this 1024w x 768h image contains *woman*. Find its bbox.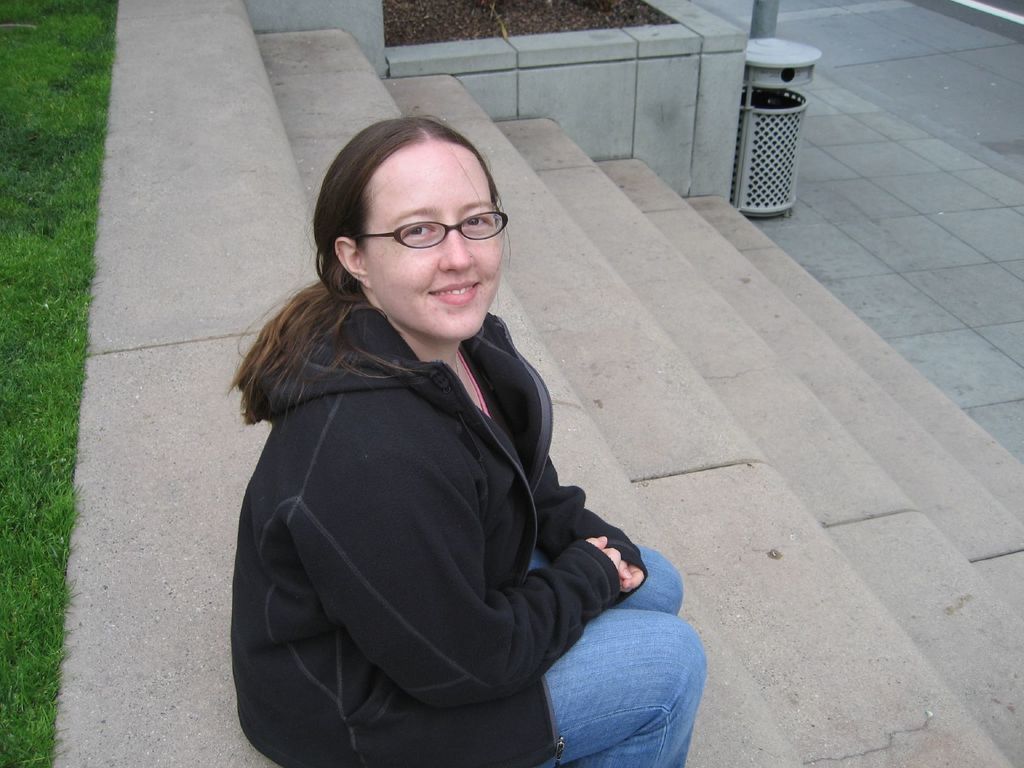
bbox=[205, 88, 674, 767].
